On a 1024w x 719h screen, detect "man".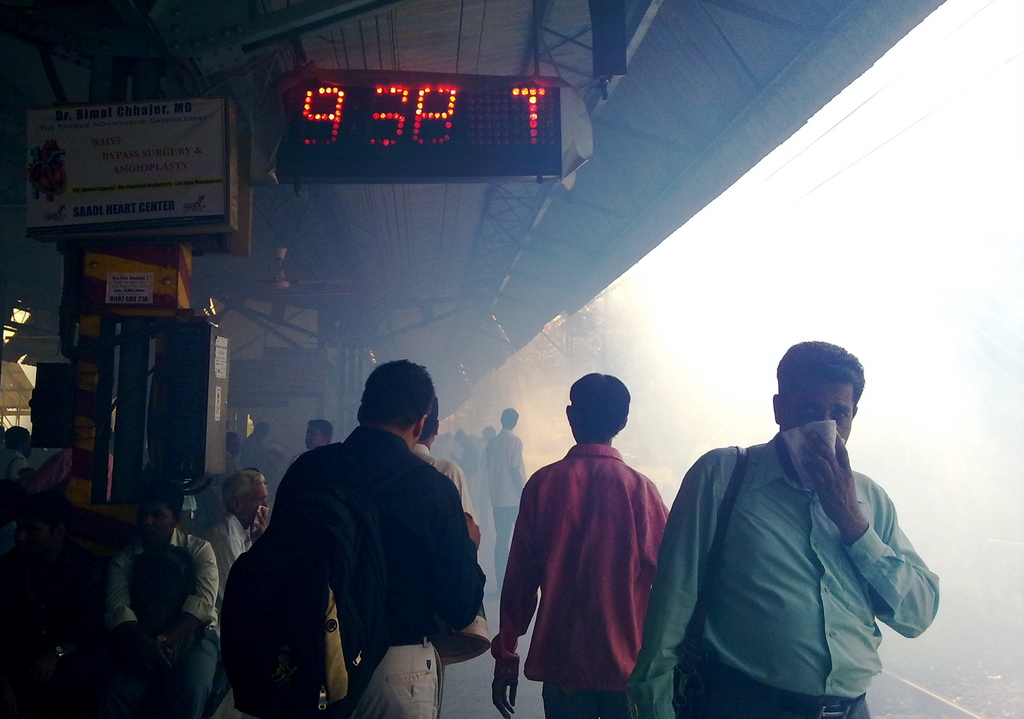
[204, 470, 274, 570].
